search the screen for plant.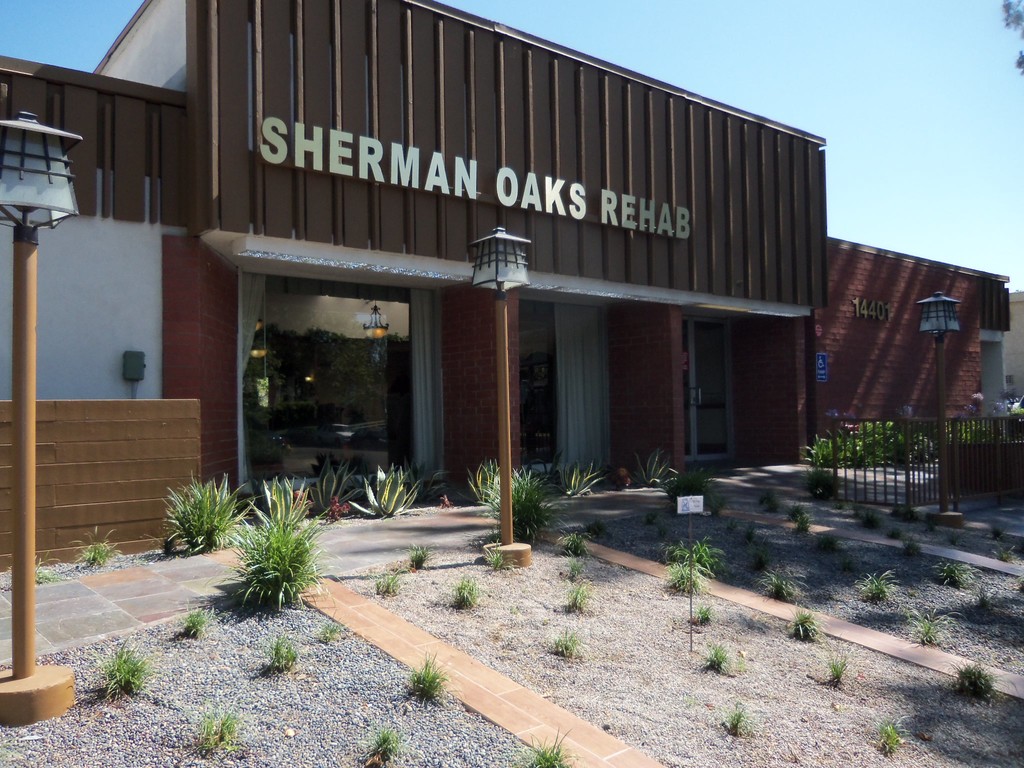
Found at BBox(467, 459, 554, 542).
